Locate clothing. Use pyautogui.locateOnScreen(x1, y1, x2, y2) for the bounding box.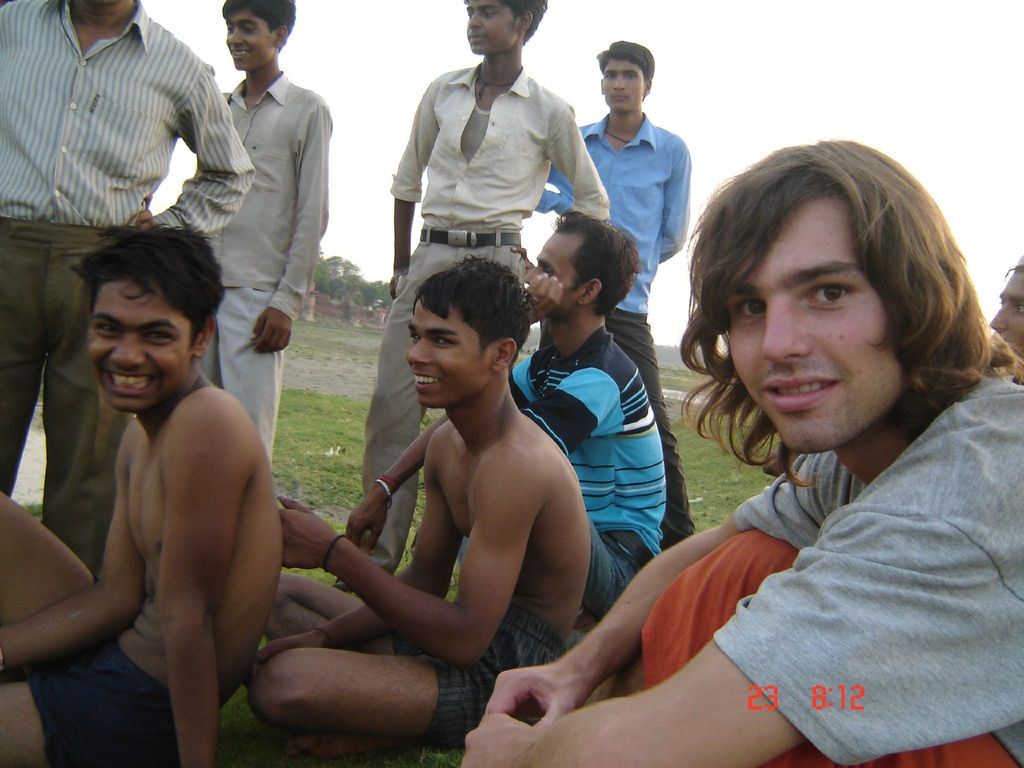
pyautogui.locateOnScreen(0, 0, 256, 574).
